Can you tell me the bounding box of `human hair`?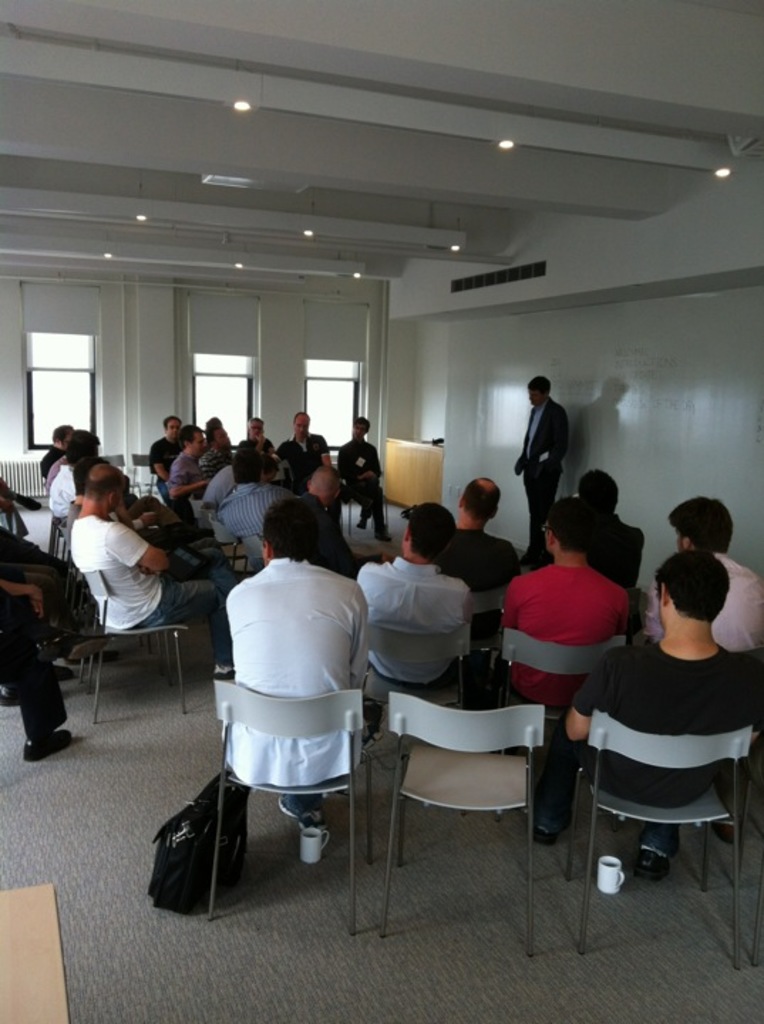
box(179, 425, 202, 449).
